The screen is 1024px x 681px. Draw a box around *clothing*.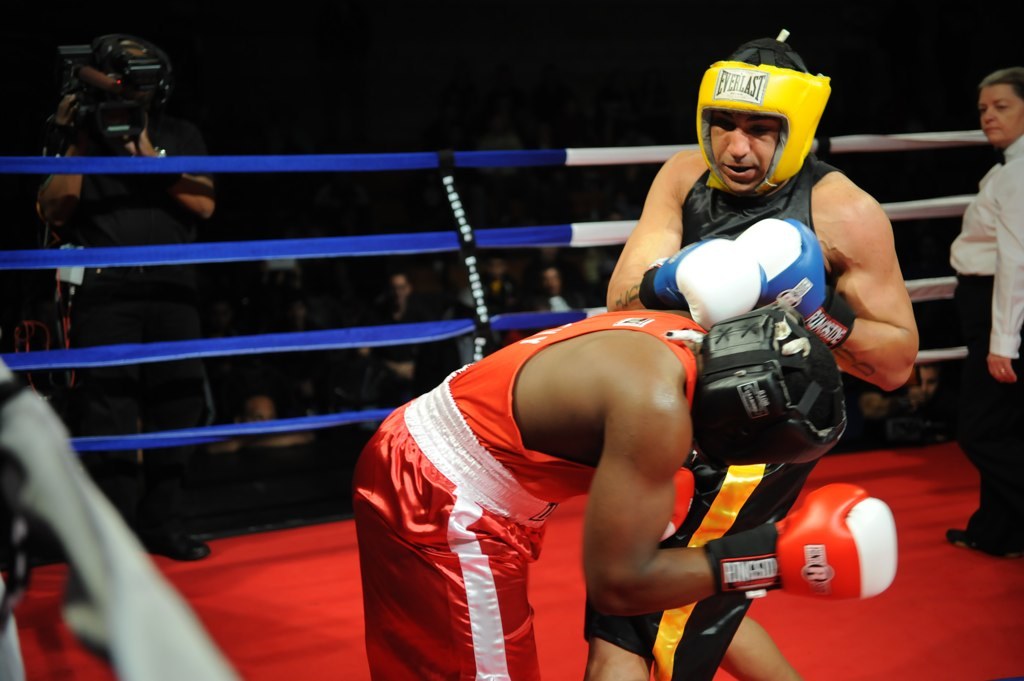
left=942, top=129, right=1023, bottom=540.
